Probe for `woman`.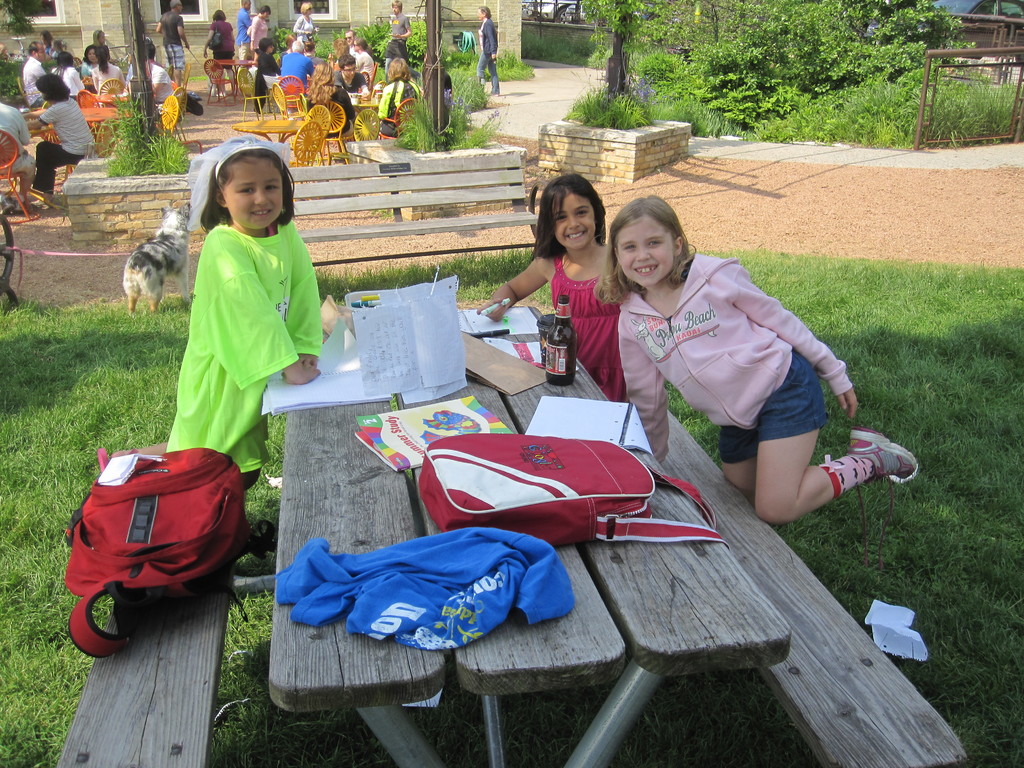
Probe result: BBox(50, 49, 86, 98).
